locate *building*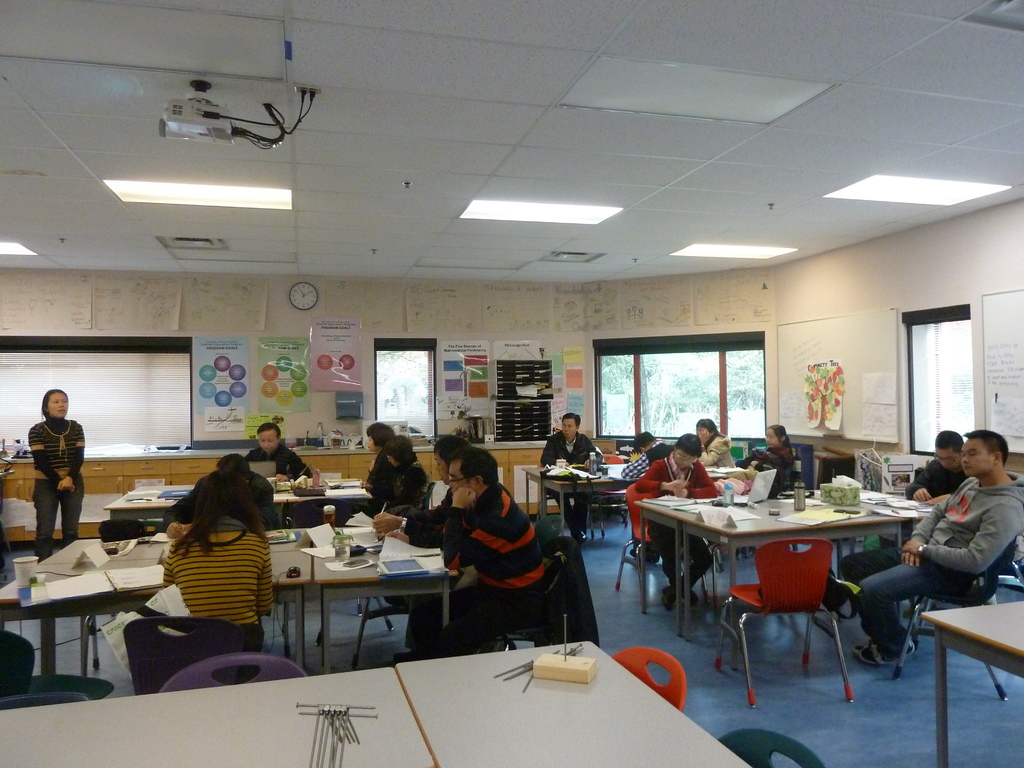
pyautogui.locateOnScreen(0, 0, 1023, 767)
